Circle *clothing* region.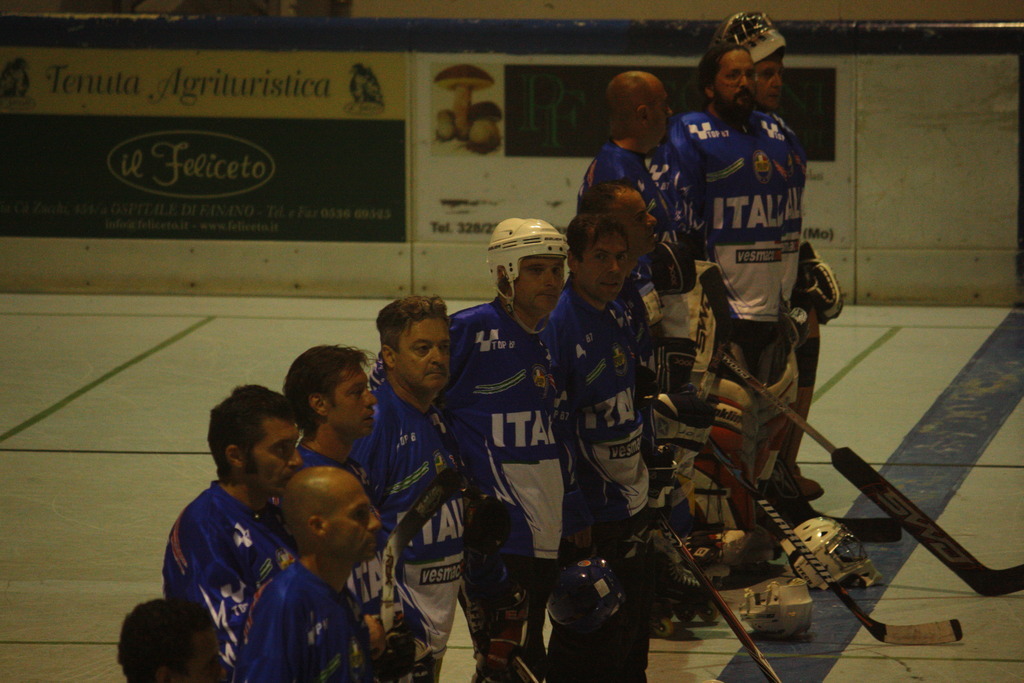
Region: [x1=754, y1=110, x2=813, y2=312].
